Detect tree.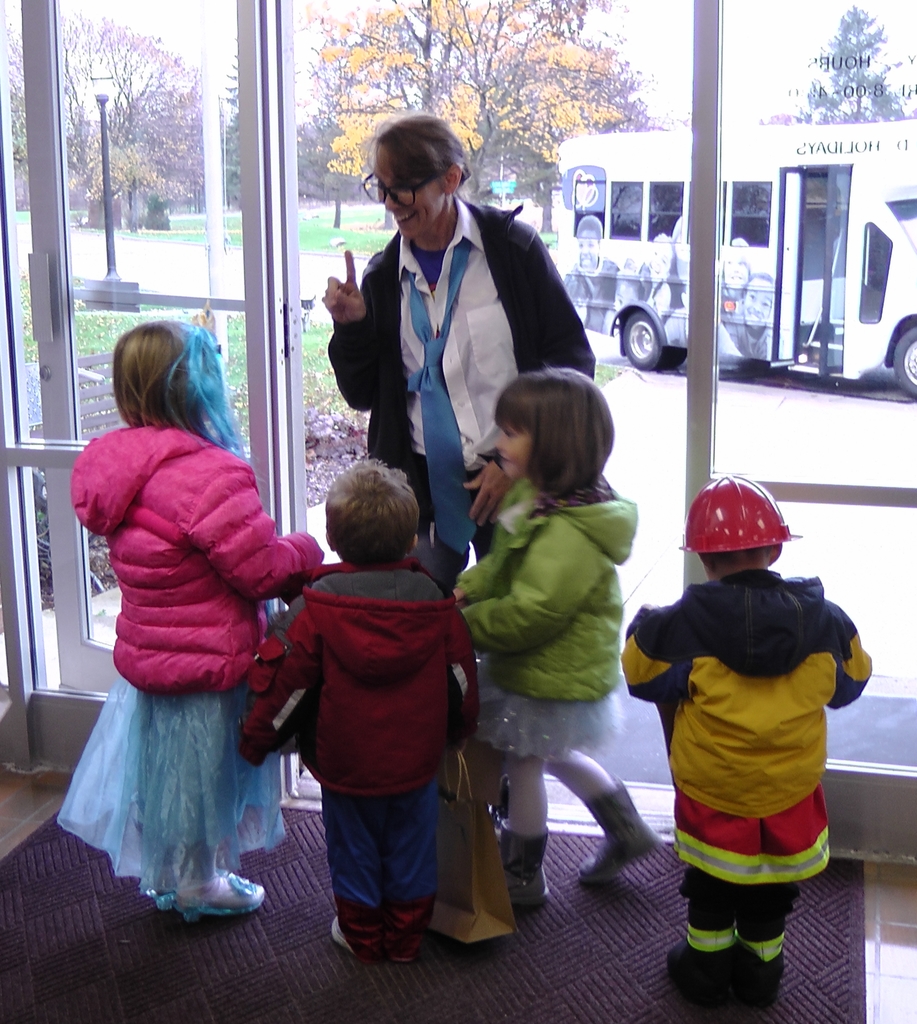
Detected at bbox(306, 0, 618, 190).
